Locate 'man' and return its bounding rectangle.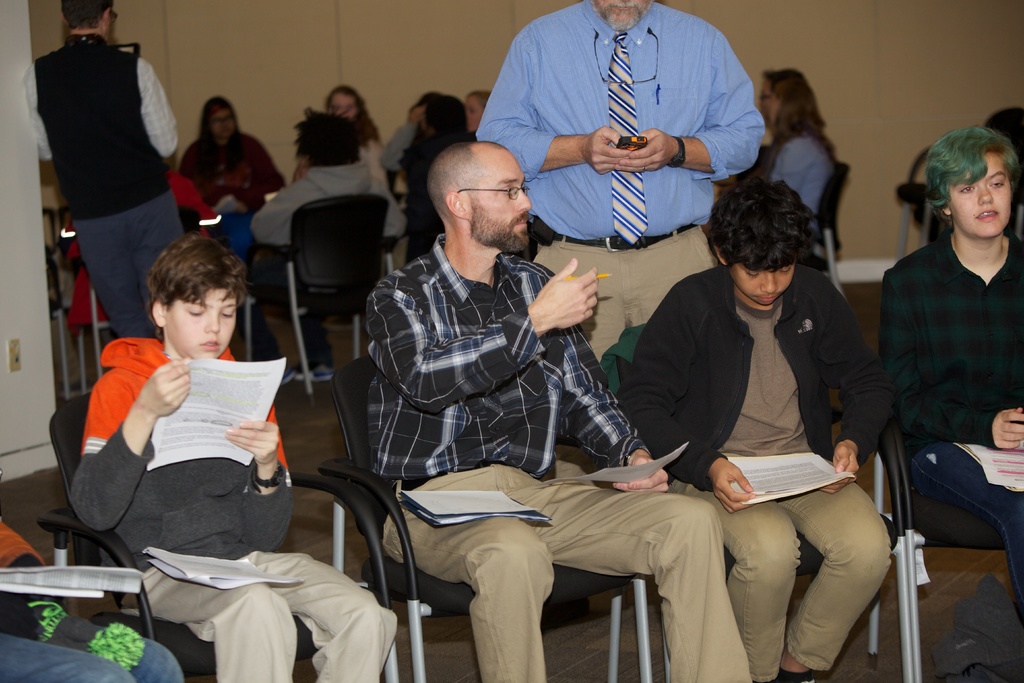
locate(372, 138, 754, 682).
